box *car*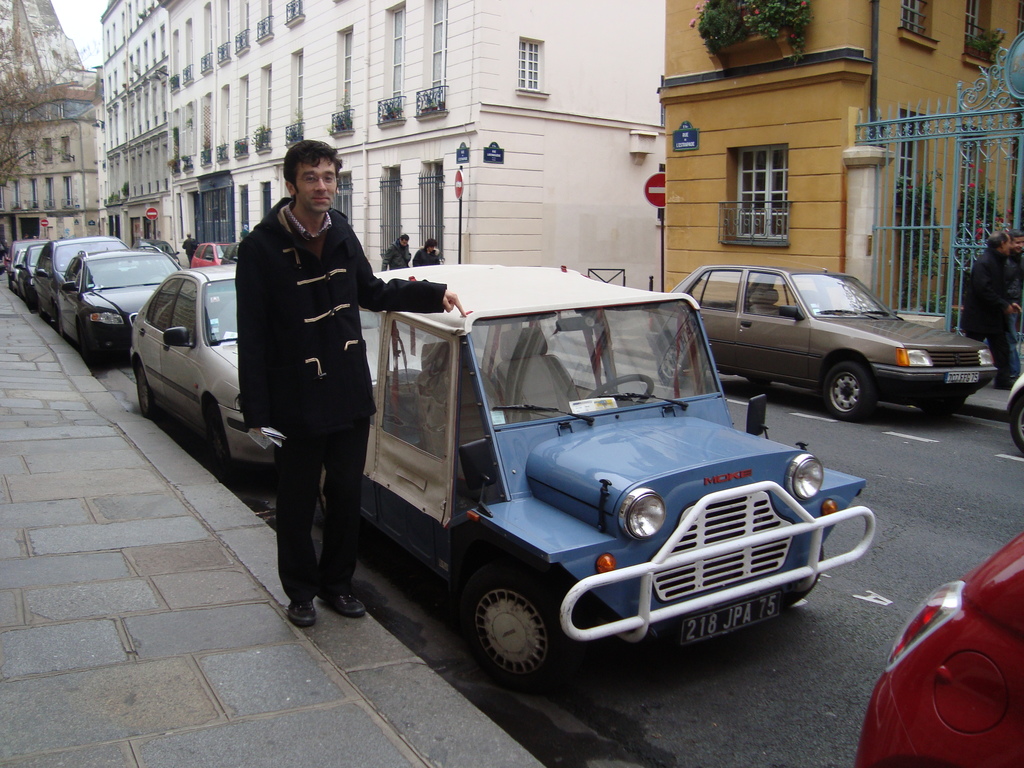
(858, 528, 1021, 766)
